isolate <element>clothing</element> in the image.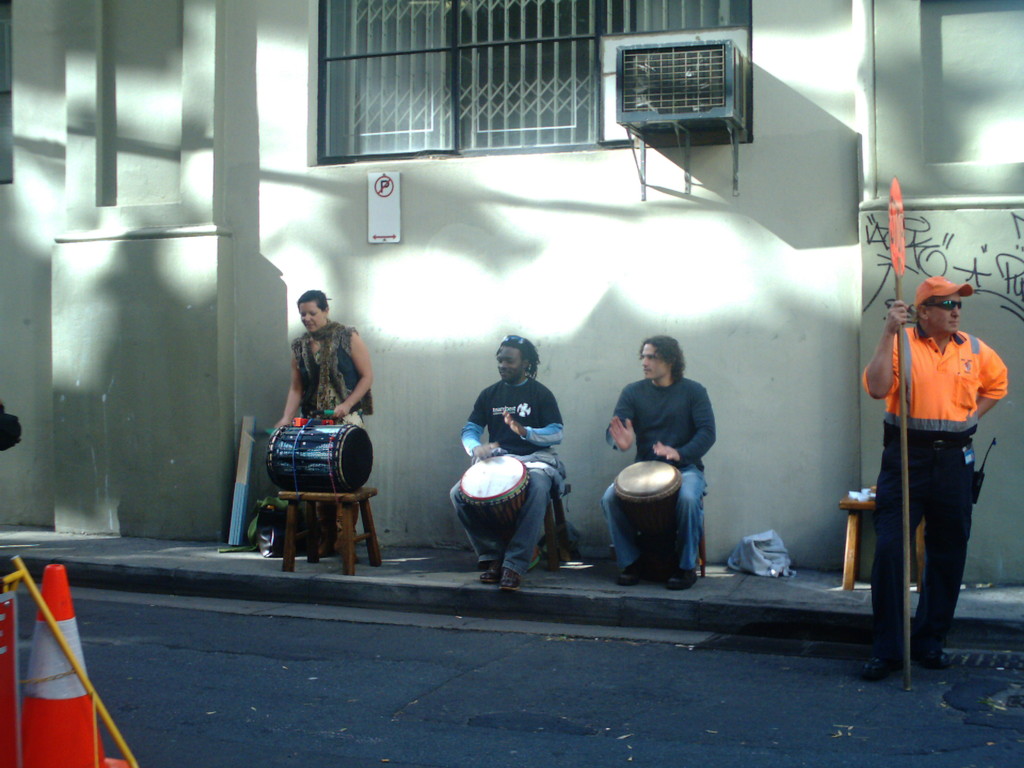
Isolated region: x1=290, y1=326, x2=384, y2=435.
